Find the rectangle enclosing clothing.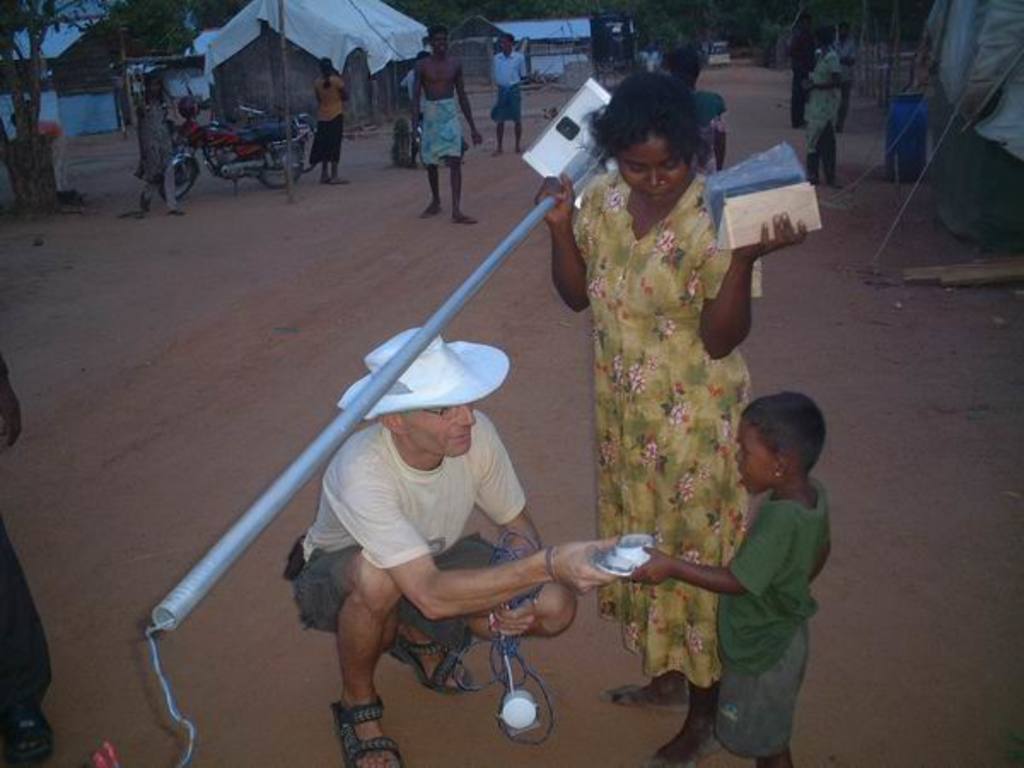
region(295, 422, 550, 652).
